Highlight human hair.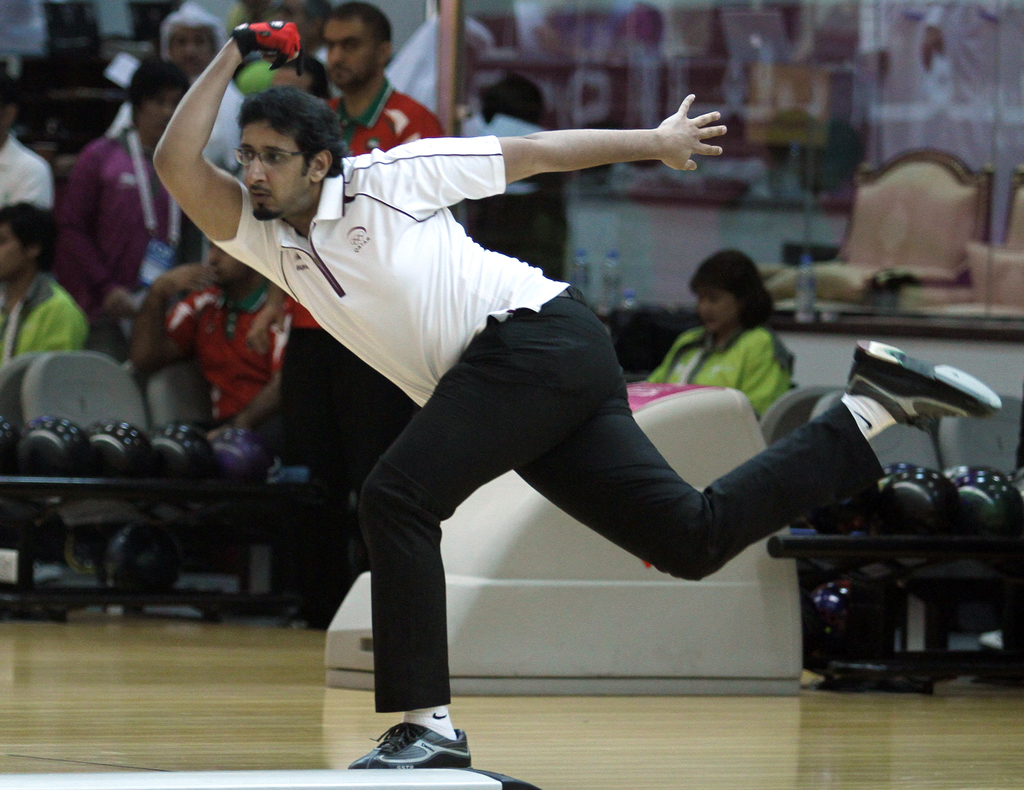
Highlighted region: 320 0 390 49.
